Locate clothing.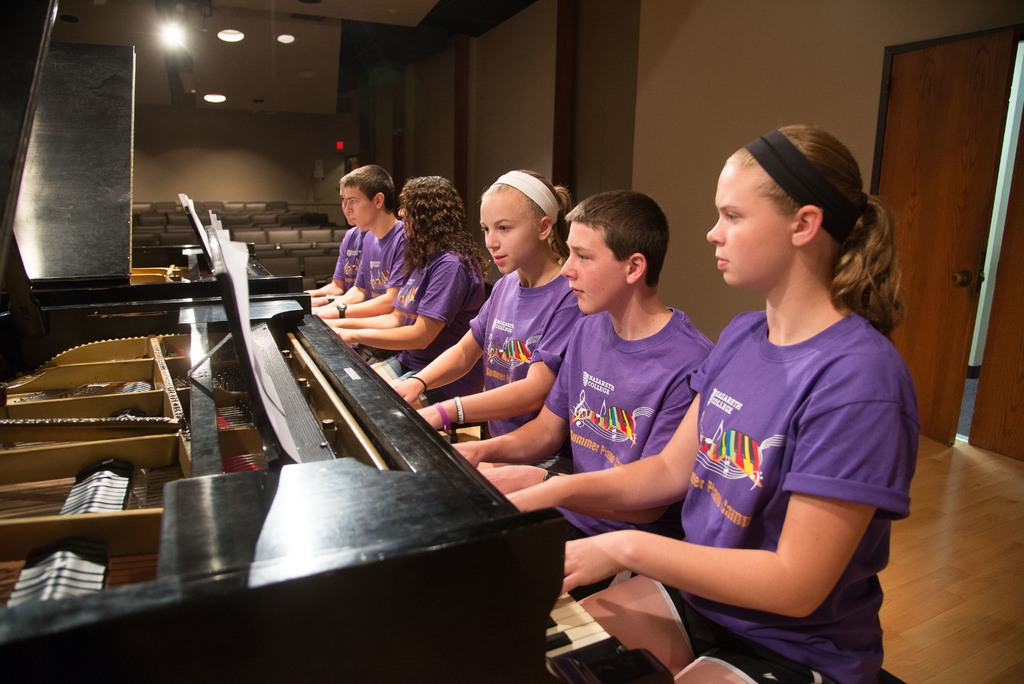
Bounding box: 333:226:365:289.
